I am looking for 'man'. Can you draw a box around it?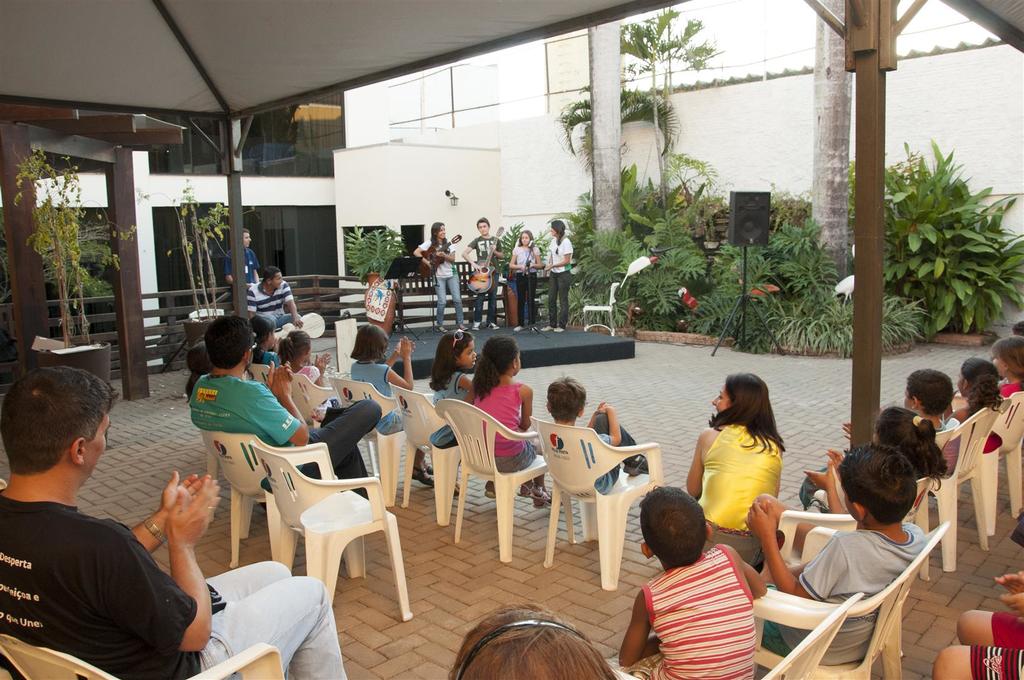
Sure, the bounding box is bbox=(0, 369, 349, 679).
